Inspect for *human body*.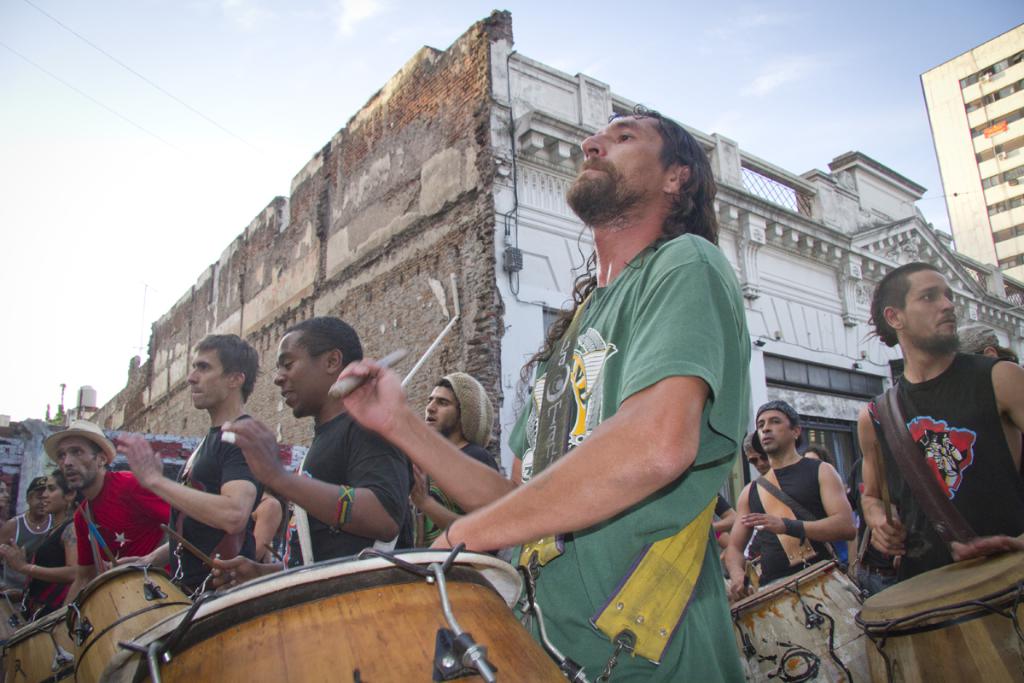
Inspection: bbox=[862, 257, 1015, 581].
